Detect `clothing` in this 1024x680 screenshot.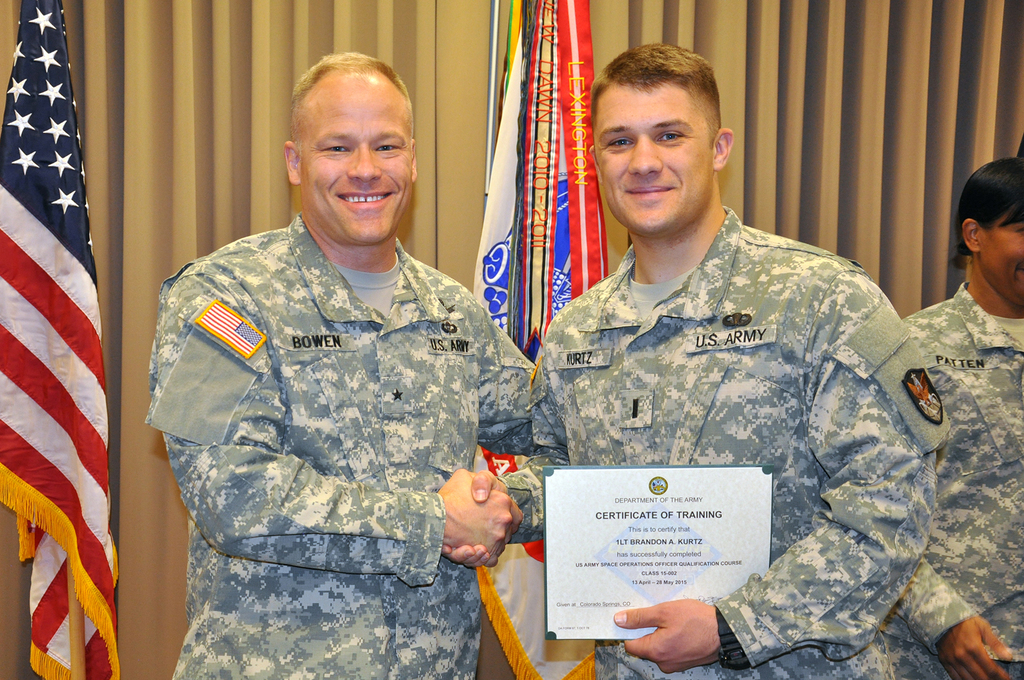
Detection: {"left": 136, "top": 171, "right": 541, "bottom": 629}.
